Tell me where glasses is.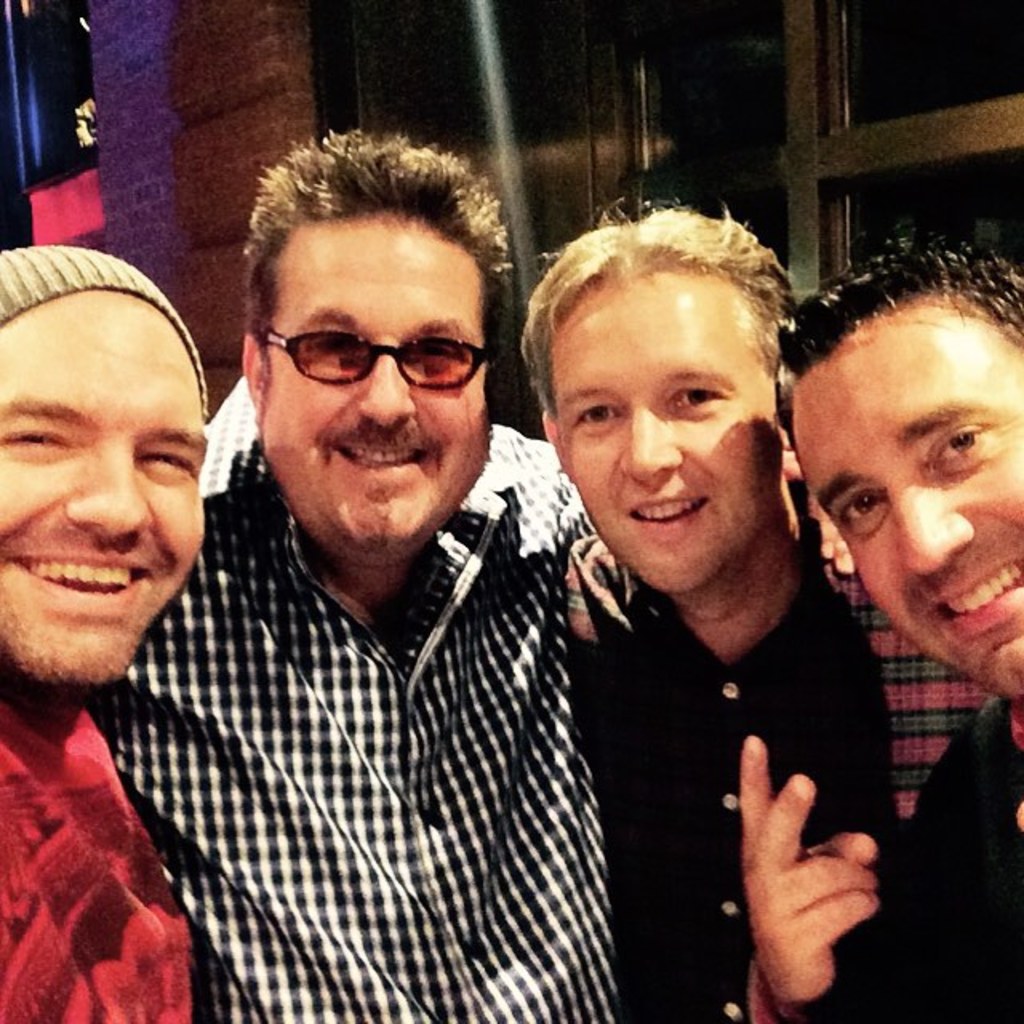
glasses is at [left=246, top=307, right=512, bottom=406].
